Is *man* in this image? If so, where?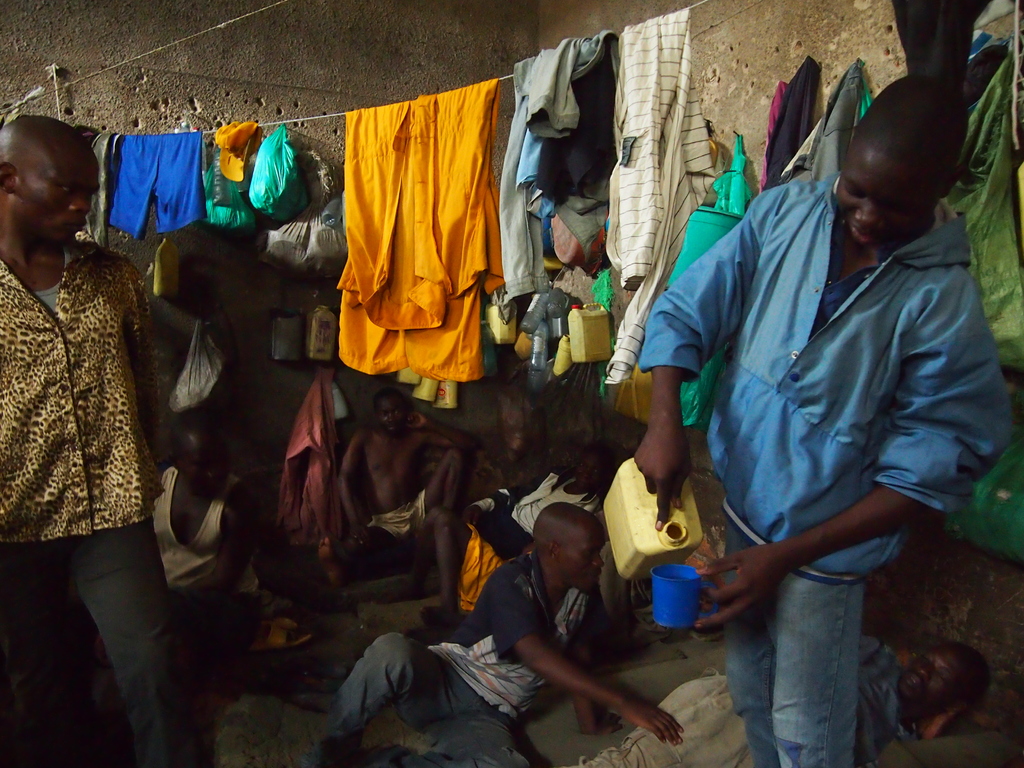
Yes, at BBox(337, 388, 479, 623).
